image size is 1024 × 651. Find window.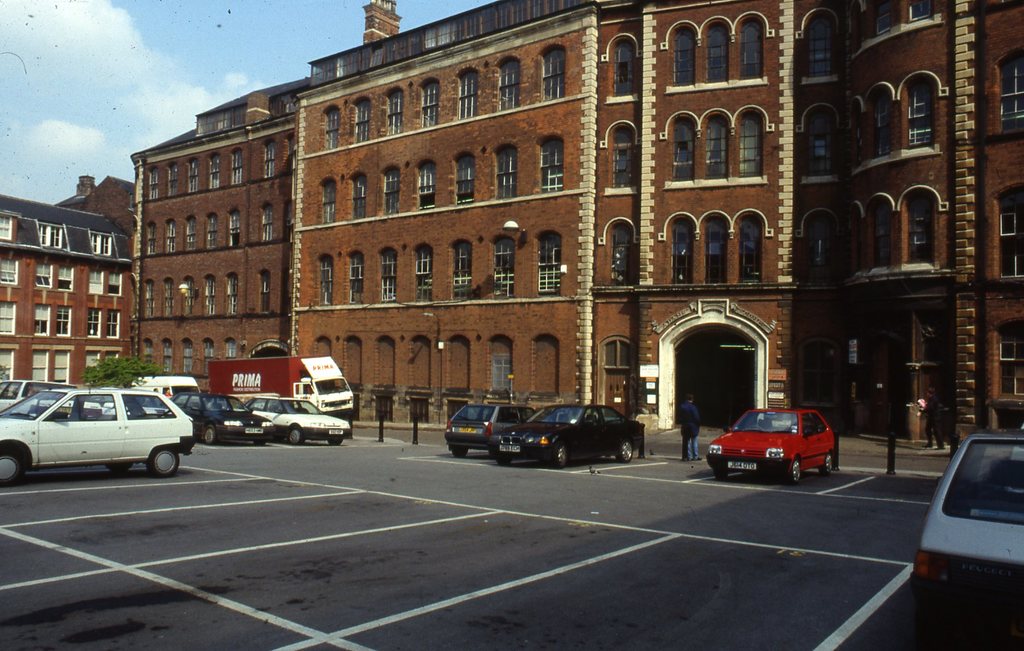
BBox(381, 166, 401, 216).
